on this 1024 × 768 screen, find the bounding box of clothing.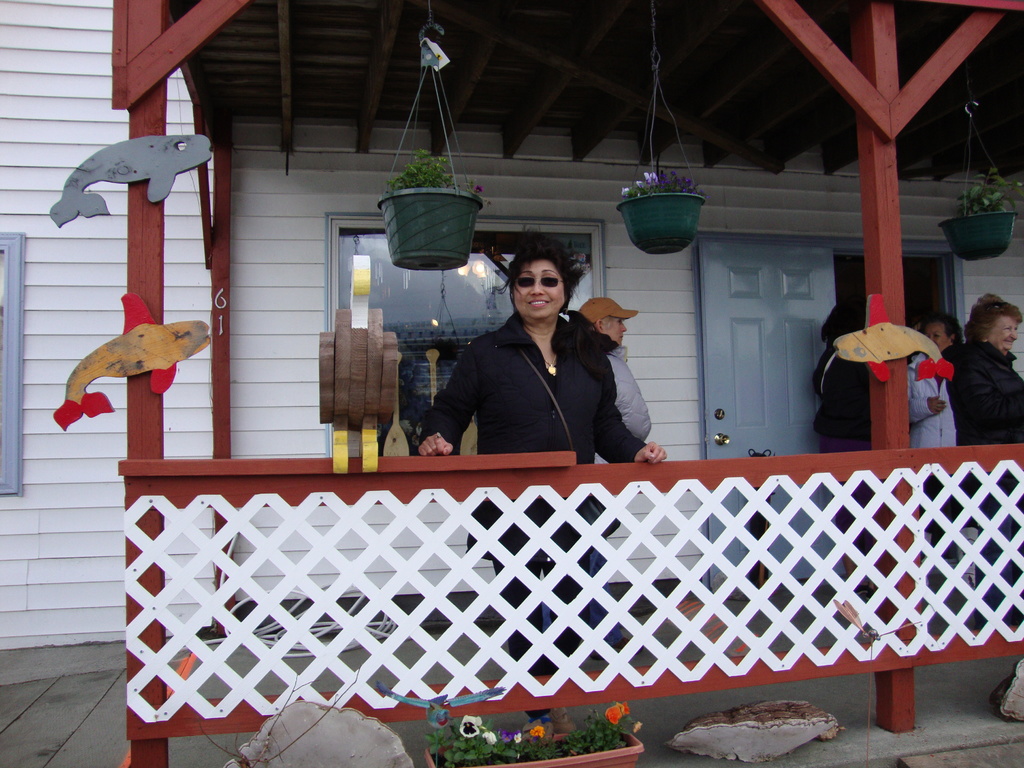
Bounding box: <bbox>578, 299, 640, 330</bbox>.
